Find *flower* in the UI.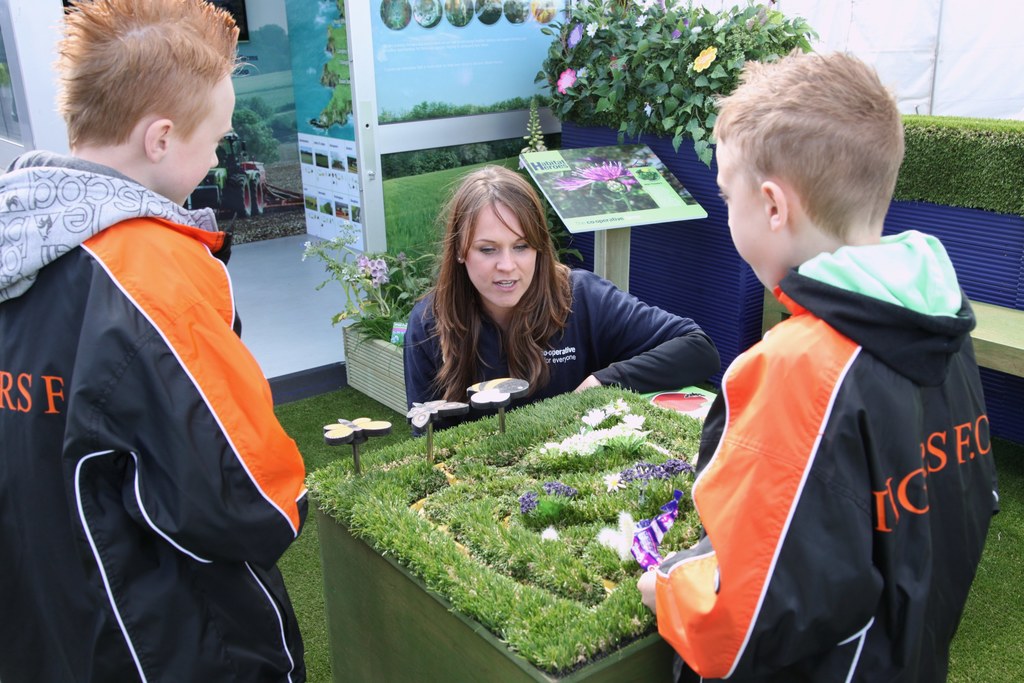
UI element at BBox(303, 239, 310, 247).
